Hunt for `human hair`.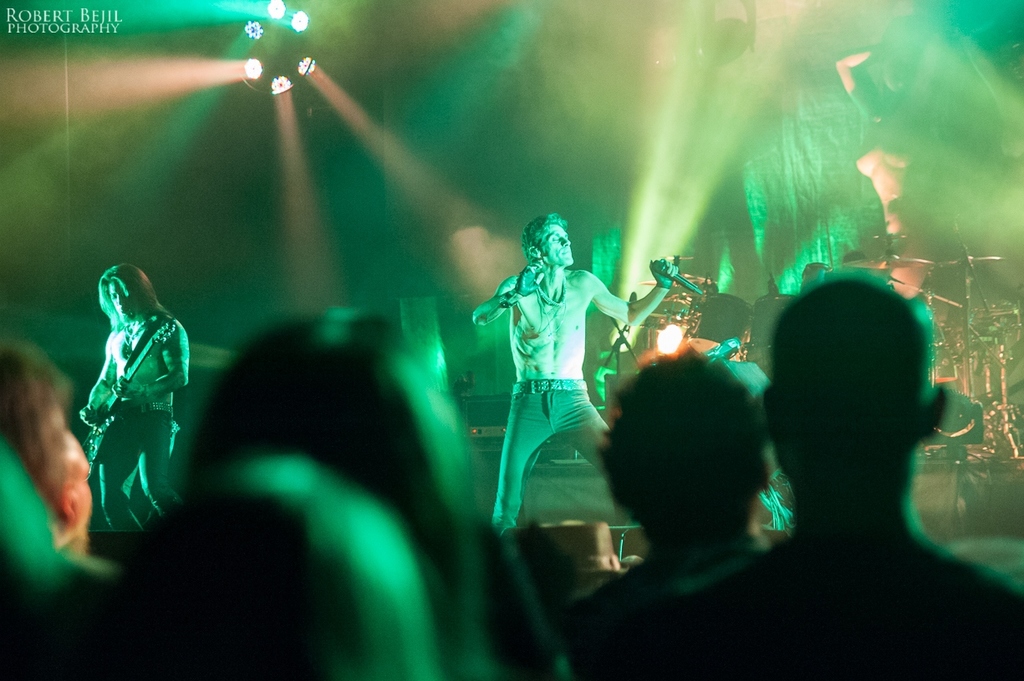
Hunted down at bbox=[525, 204, 569, 250].
